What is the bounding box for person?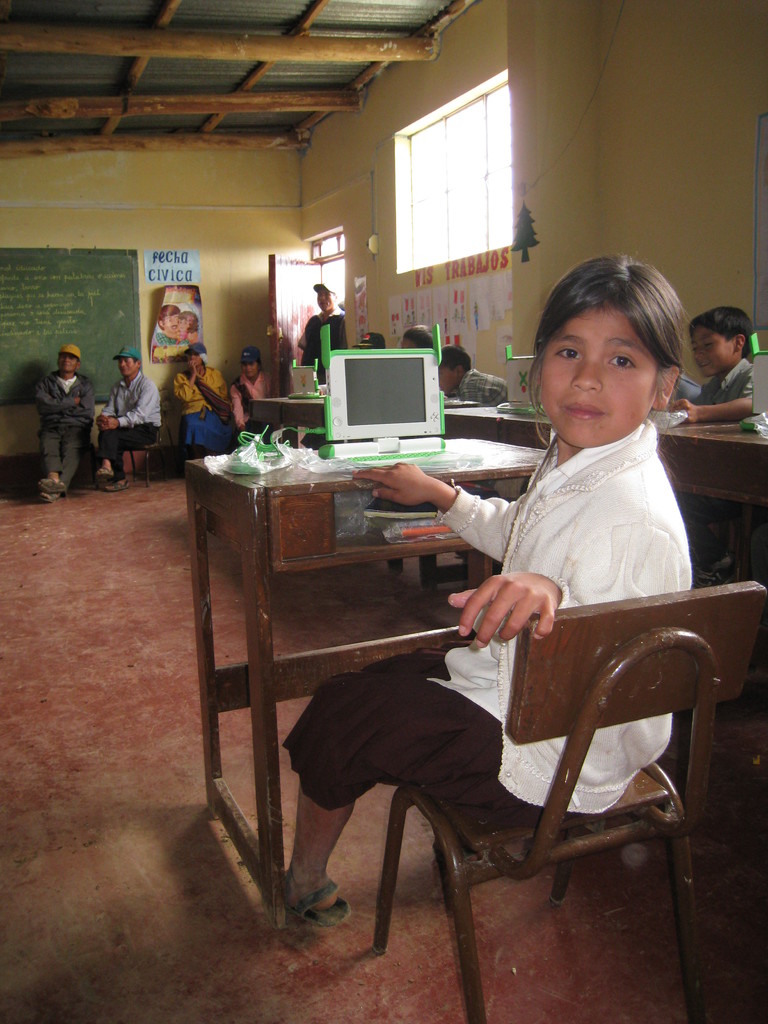
bbox(270, 246, 702, 927).
